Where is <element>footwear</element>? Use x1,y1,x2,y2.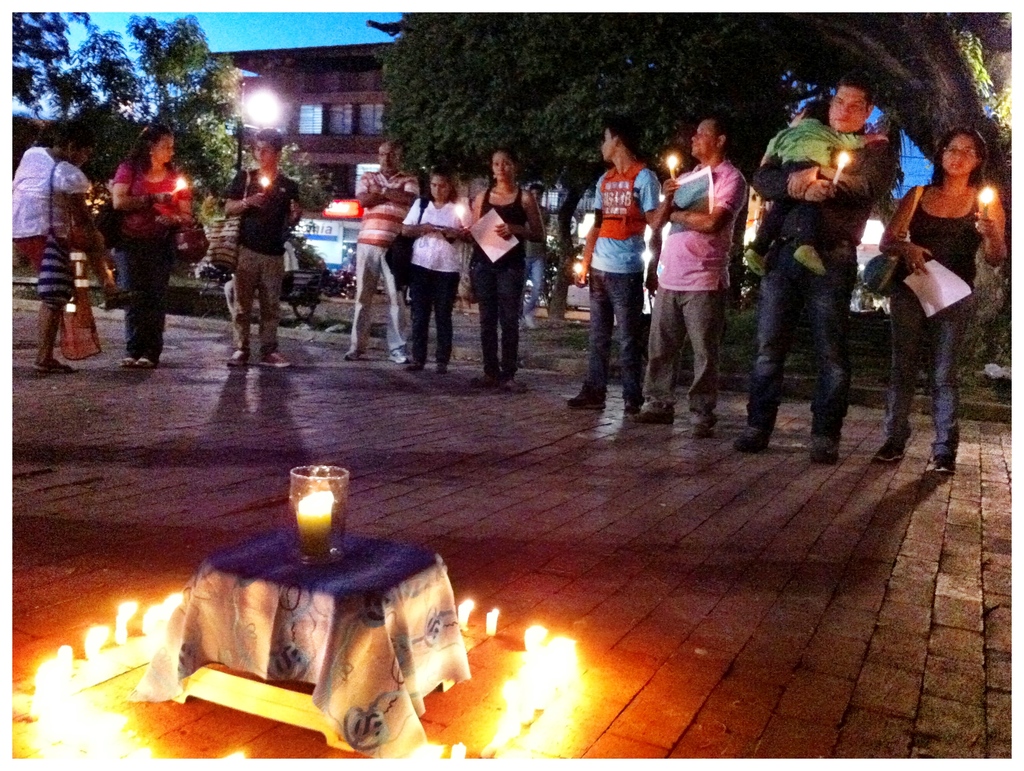
433,353,451,373.
